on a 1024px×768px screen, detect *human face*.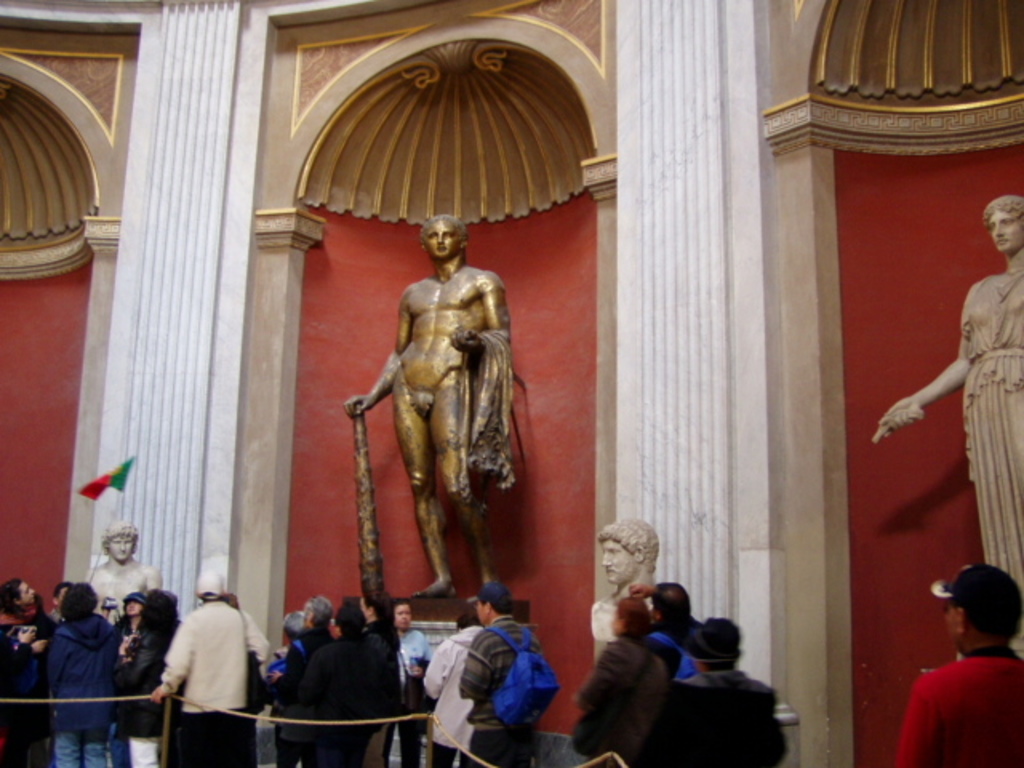
{"x1": 646, "y1": 597, "x2": 658, "y2": 622}.
